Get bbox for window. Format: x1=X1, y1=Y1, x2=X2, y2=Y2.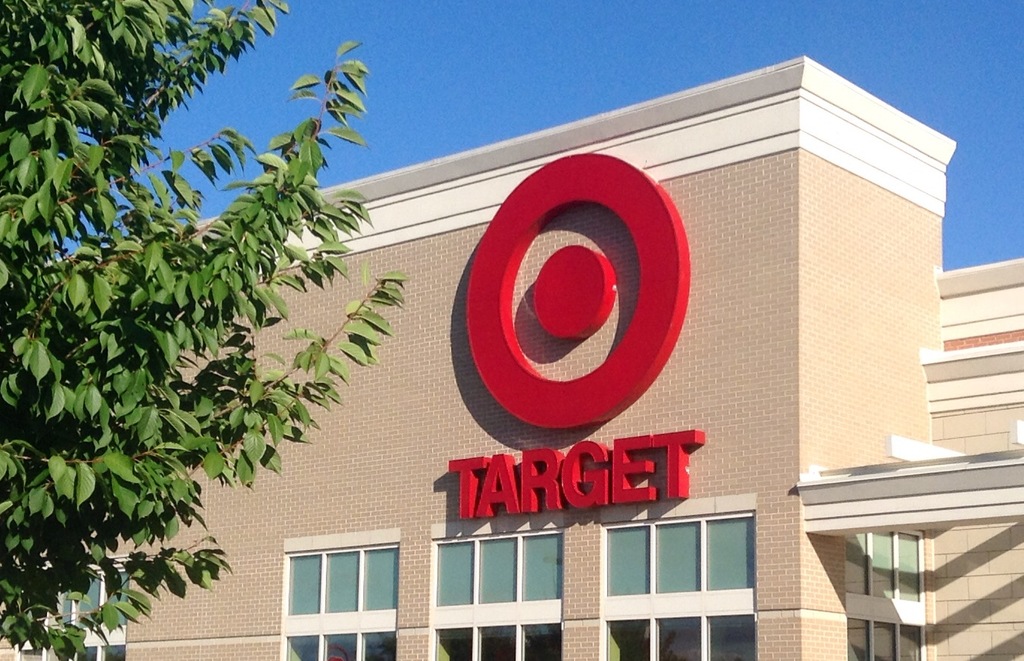
x1=430, y1=527, x2=563, y2=605.
